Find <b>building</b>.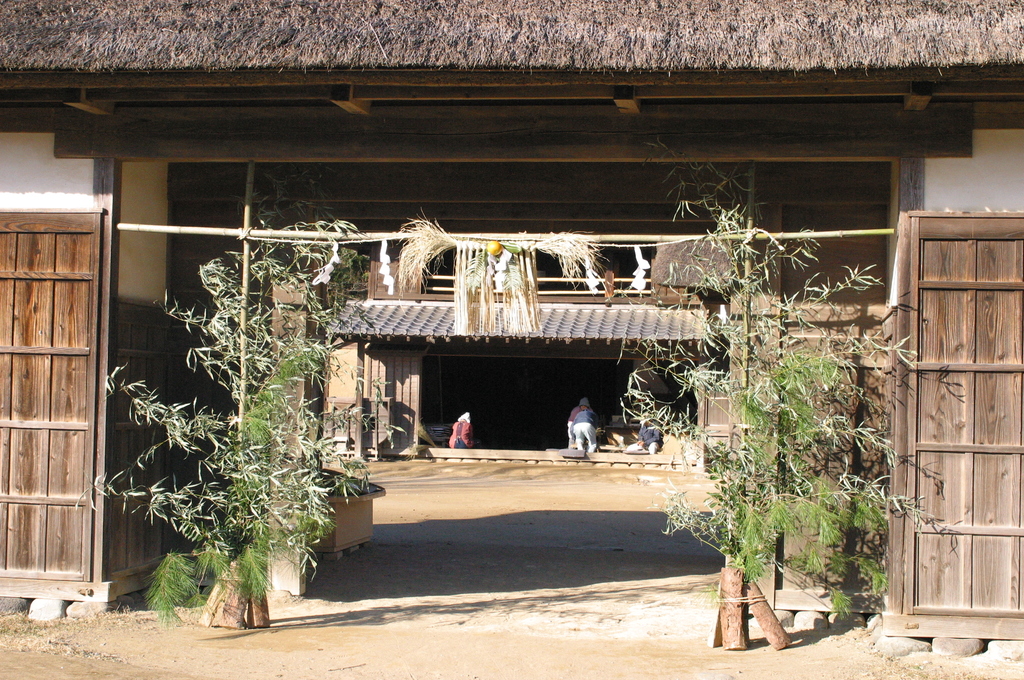
<region>0, 0, 1023, 660</region>.
